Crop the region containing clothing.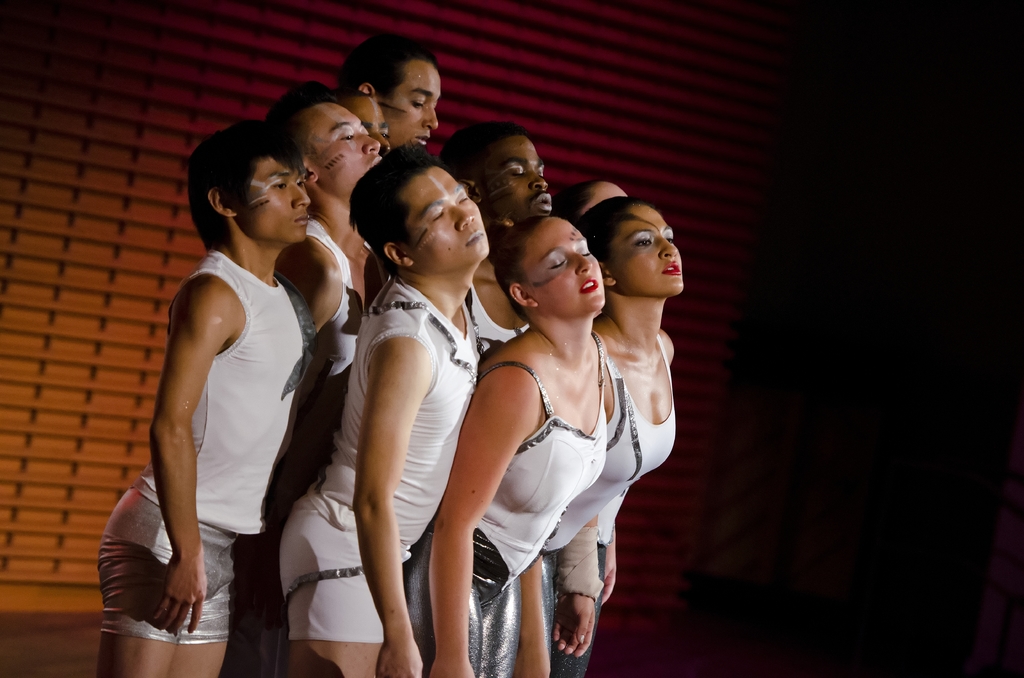
Crop region: x1=228 y1=214 x2=391 y2=632.
